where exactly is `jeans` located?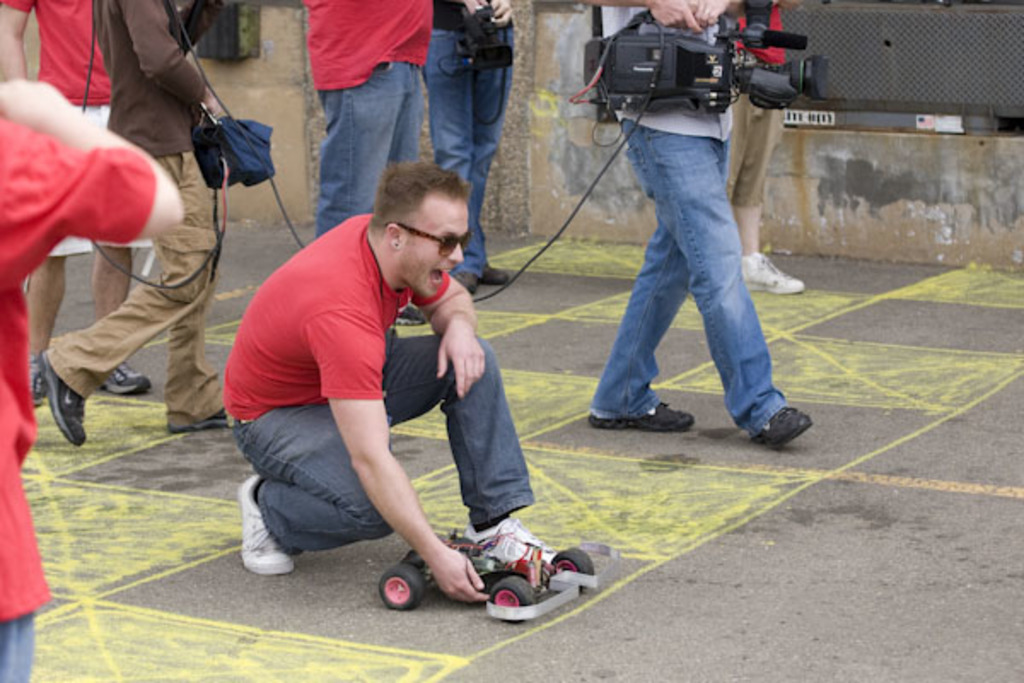
Its bounding box is <box>319,63,420,242</box>.
